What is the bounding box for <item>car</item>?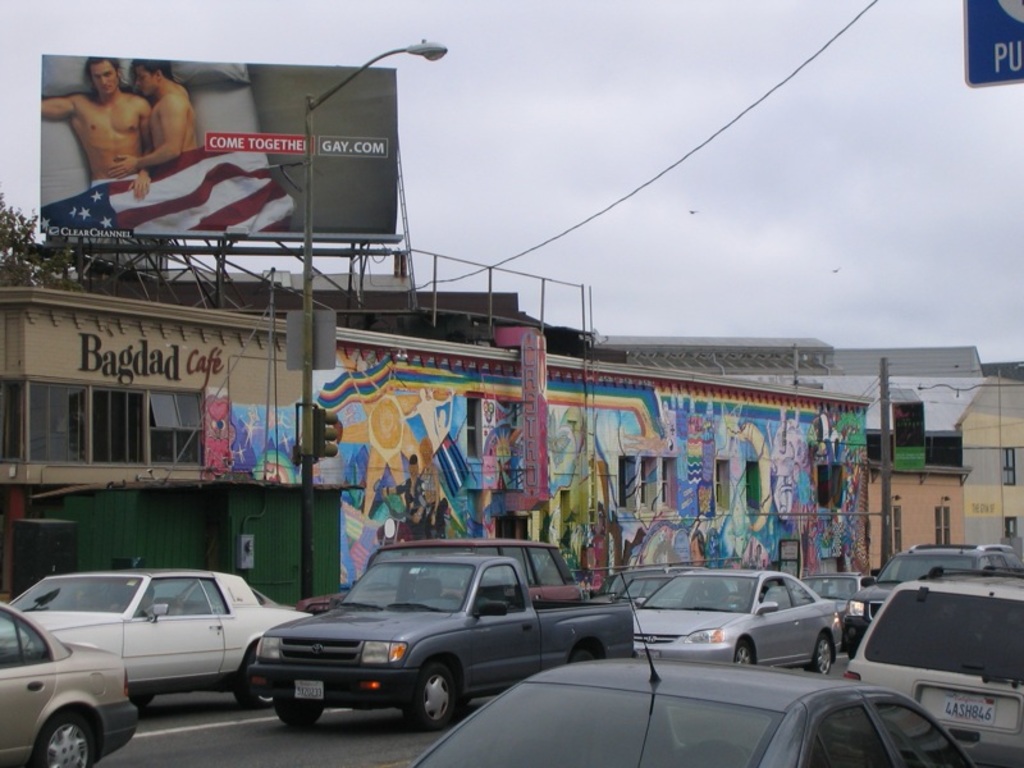
box=[251, 589, 296, 607].
